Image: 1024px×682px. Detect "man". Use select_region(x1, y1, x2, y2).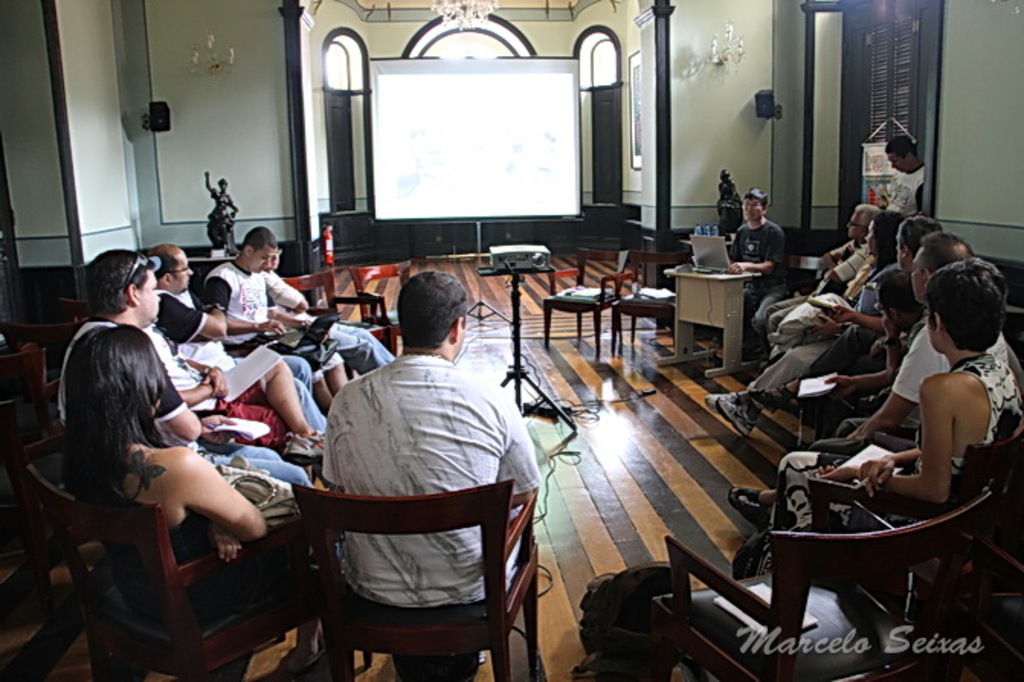
select_region(316, 269, 534, 680).
